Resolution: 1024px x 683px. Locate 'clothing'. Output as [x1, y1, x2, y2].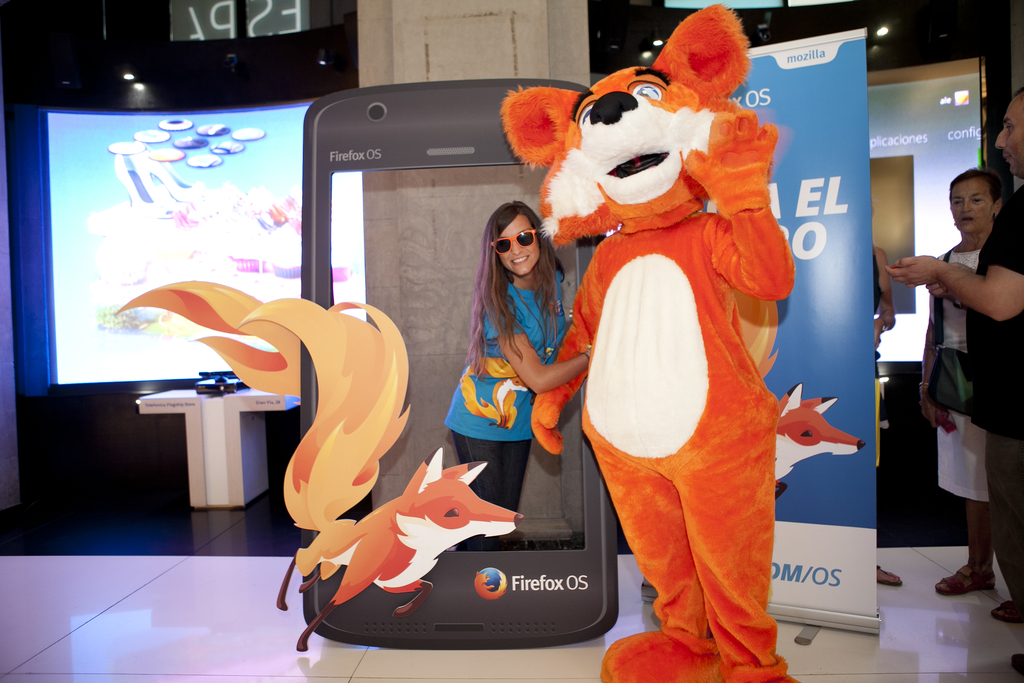
[890, 215, 1023, 614].
